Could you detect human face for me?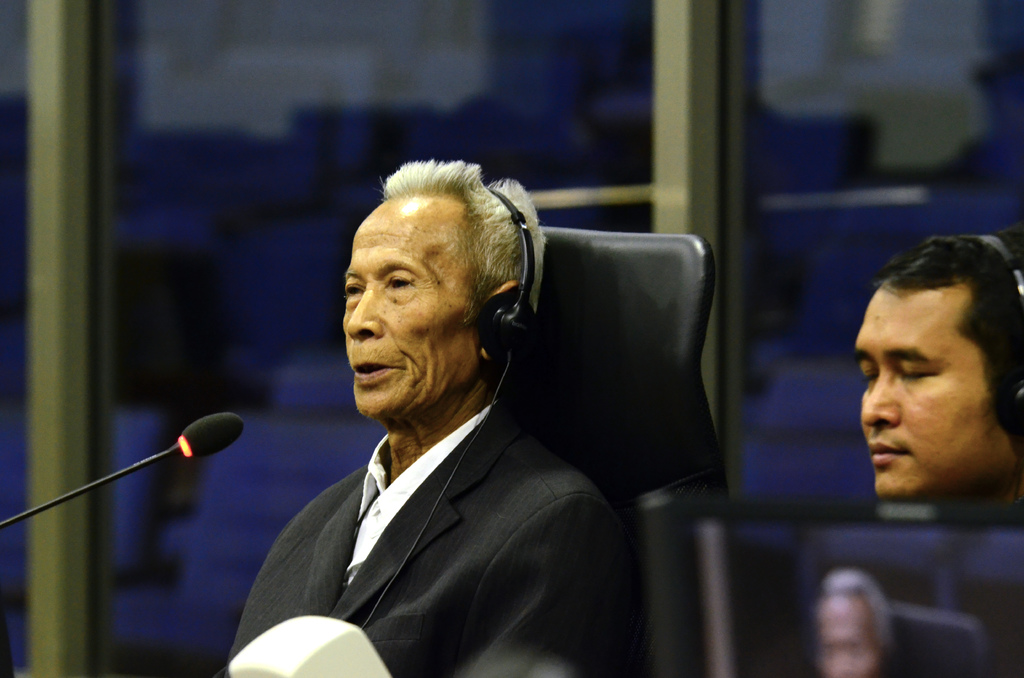
Detection result: 344/195/476/414.
